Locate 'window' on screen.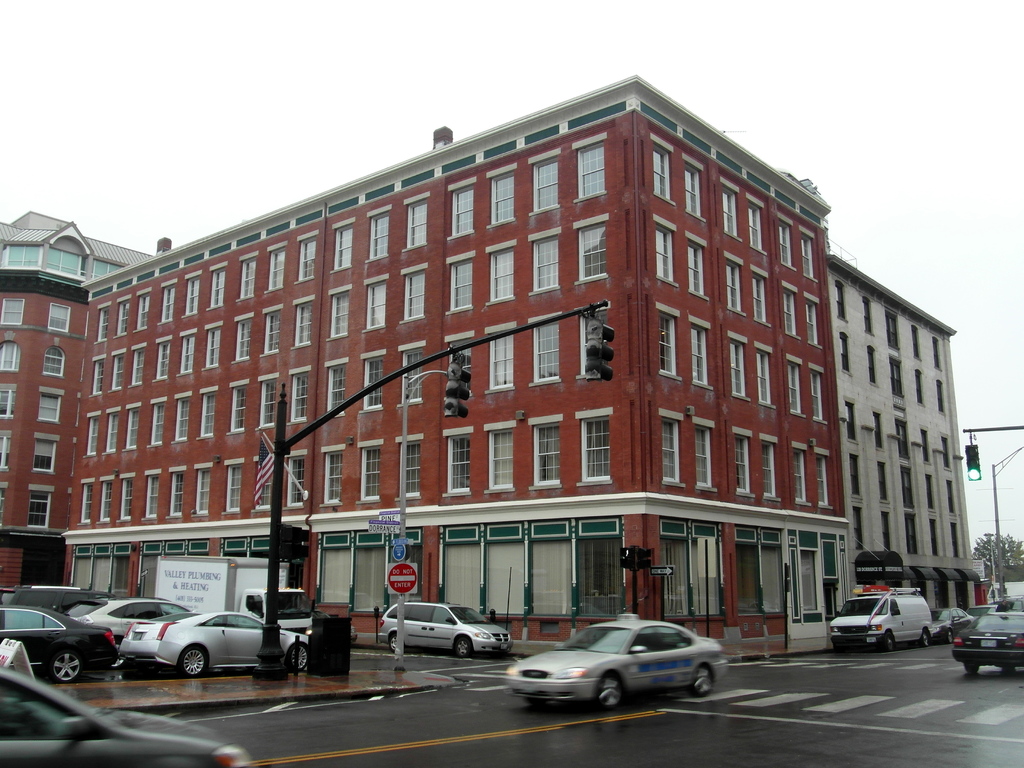
On screen at crop(685, 161, 701, 216).
